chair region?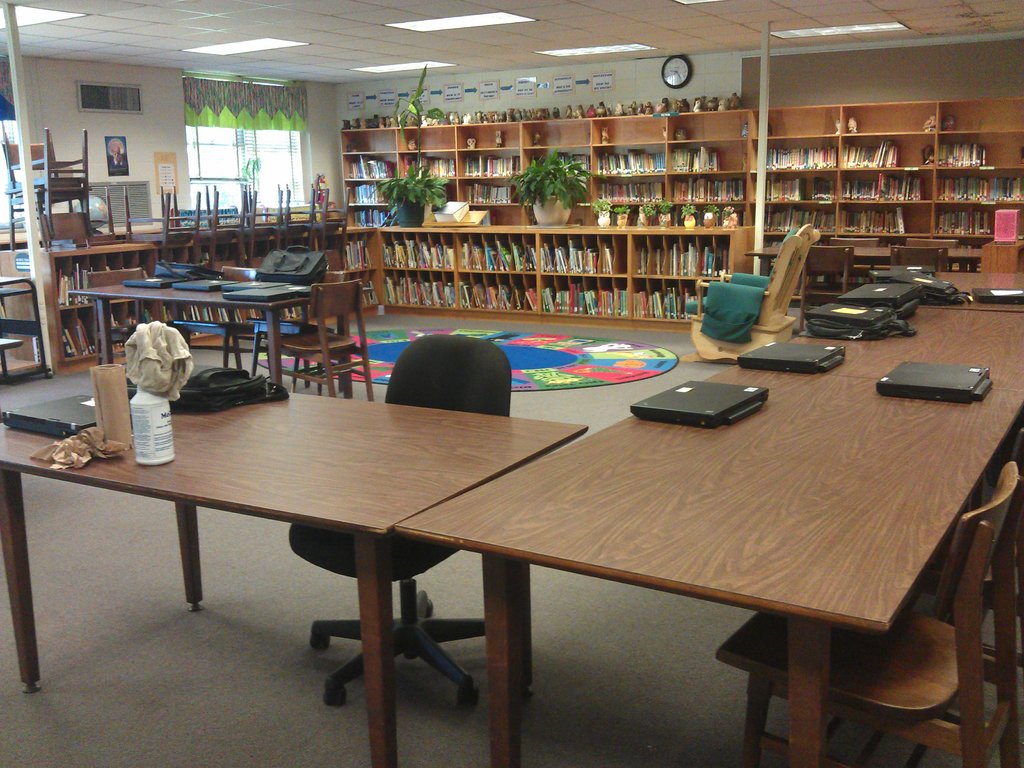
bbox(906, 431, 1023, 767)
